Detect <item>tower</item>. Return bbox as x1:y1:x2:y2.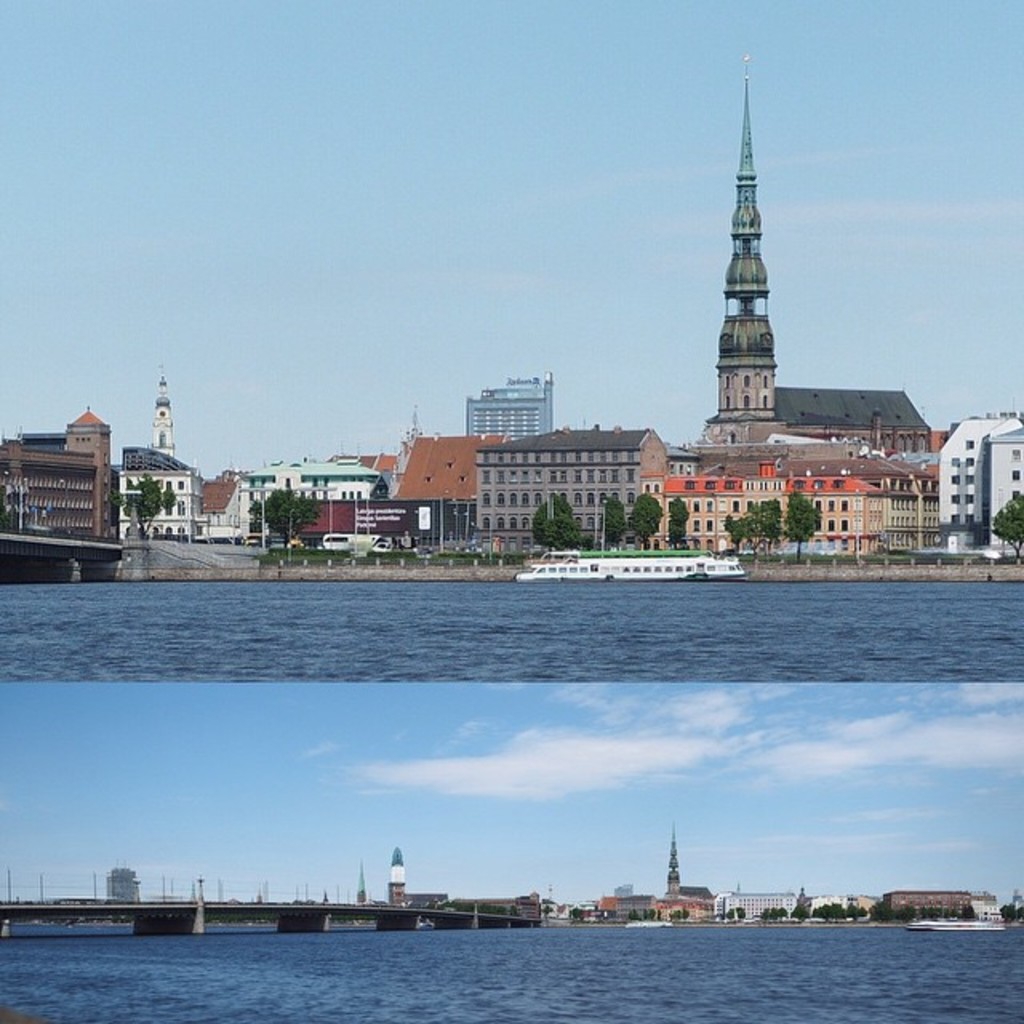
715:58:784:446.
